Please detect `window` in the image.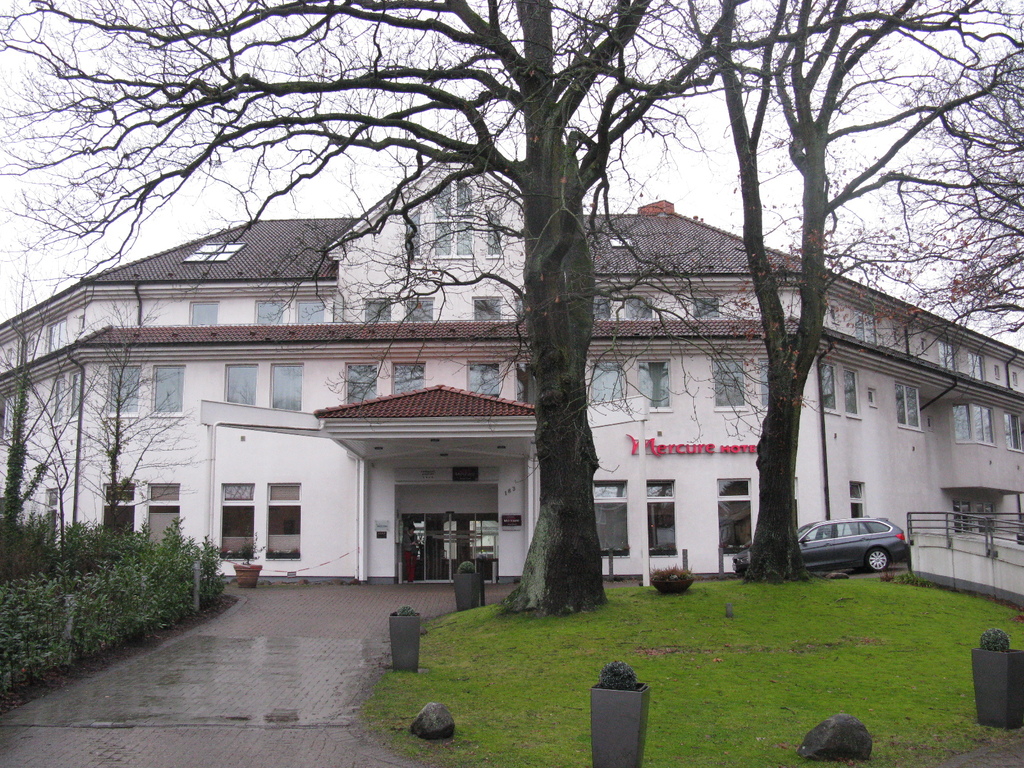
pyautogui.locateOnScreen(50, 380, 66, 425).
